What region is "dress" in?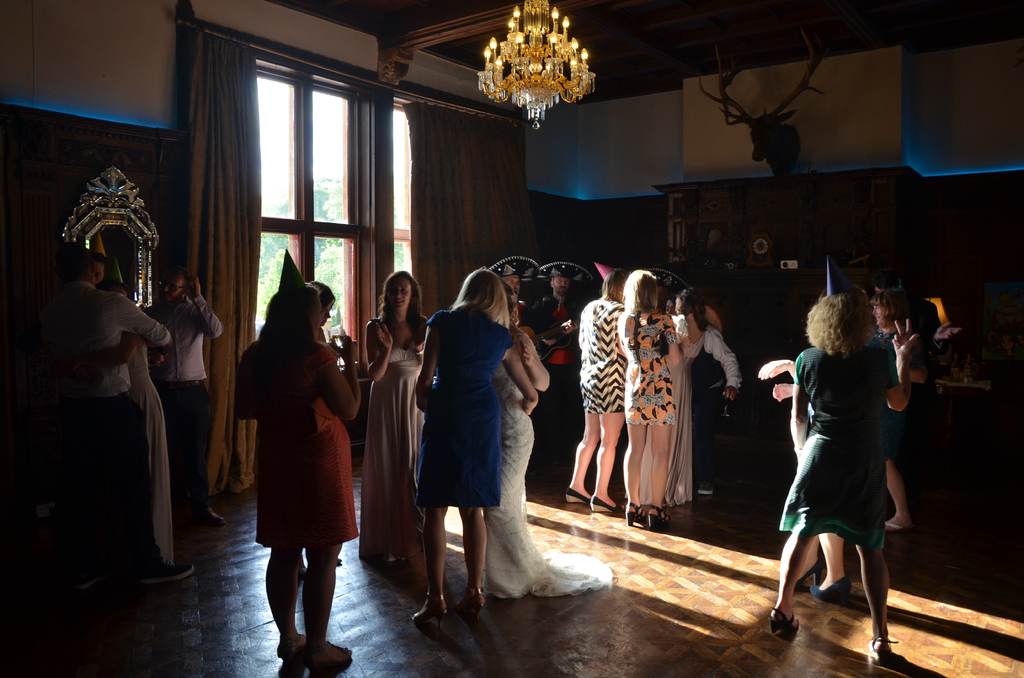
[779,349,905,549].
